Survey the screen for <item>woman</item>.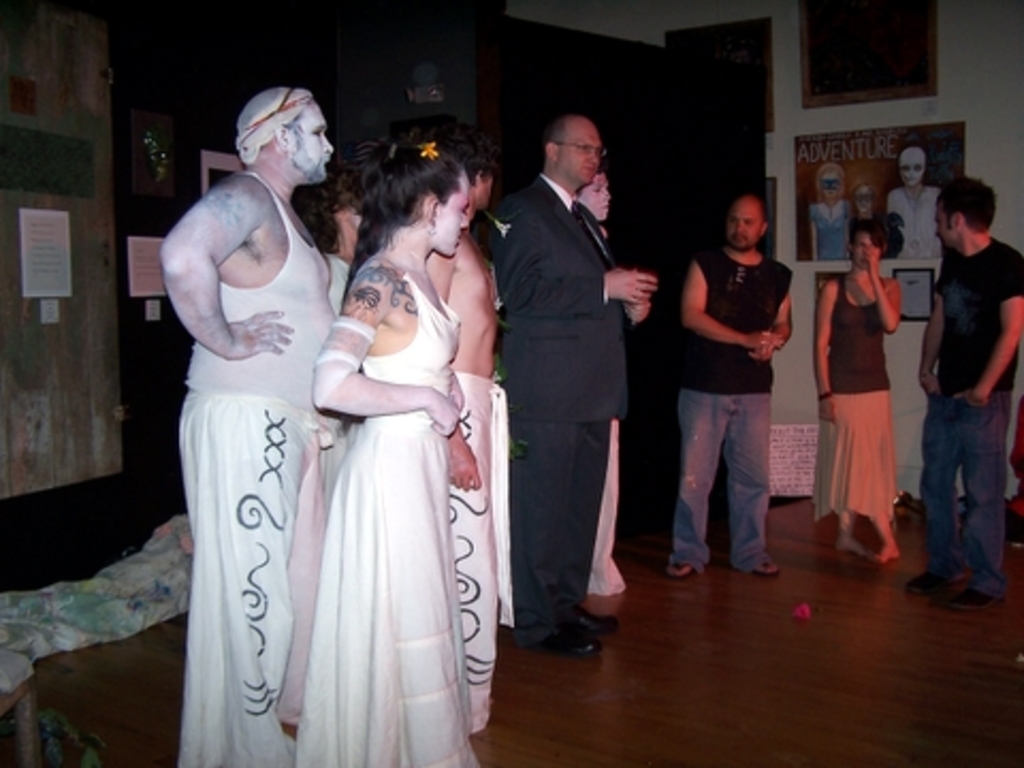
Survey found: <box>813,222,902,570</box>.
